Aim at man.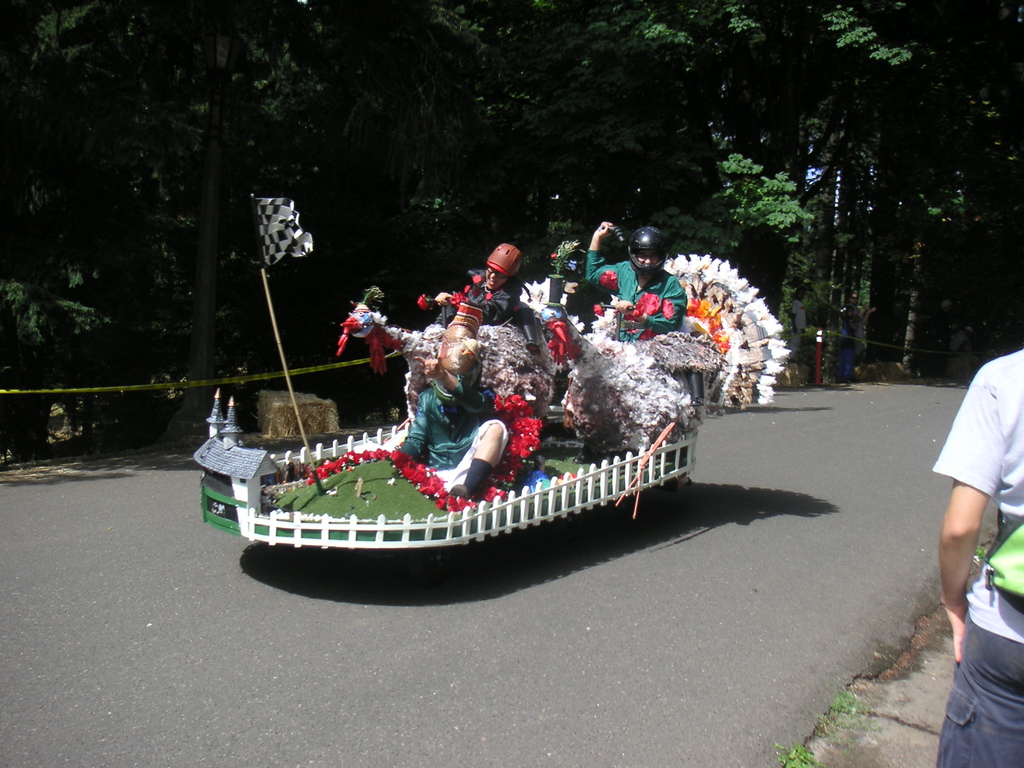
Aimed at bbox=[380, 332, 516, 506].
